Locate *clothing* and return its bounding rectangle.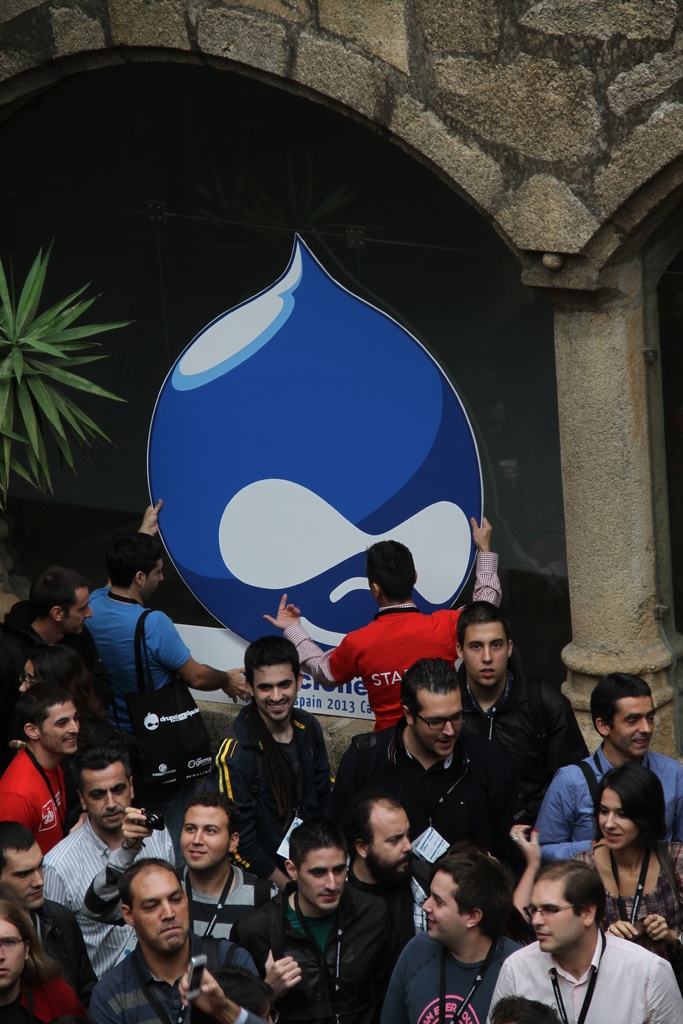
crop(222, 699, 327, 879).
